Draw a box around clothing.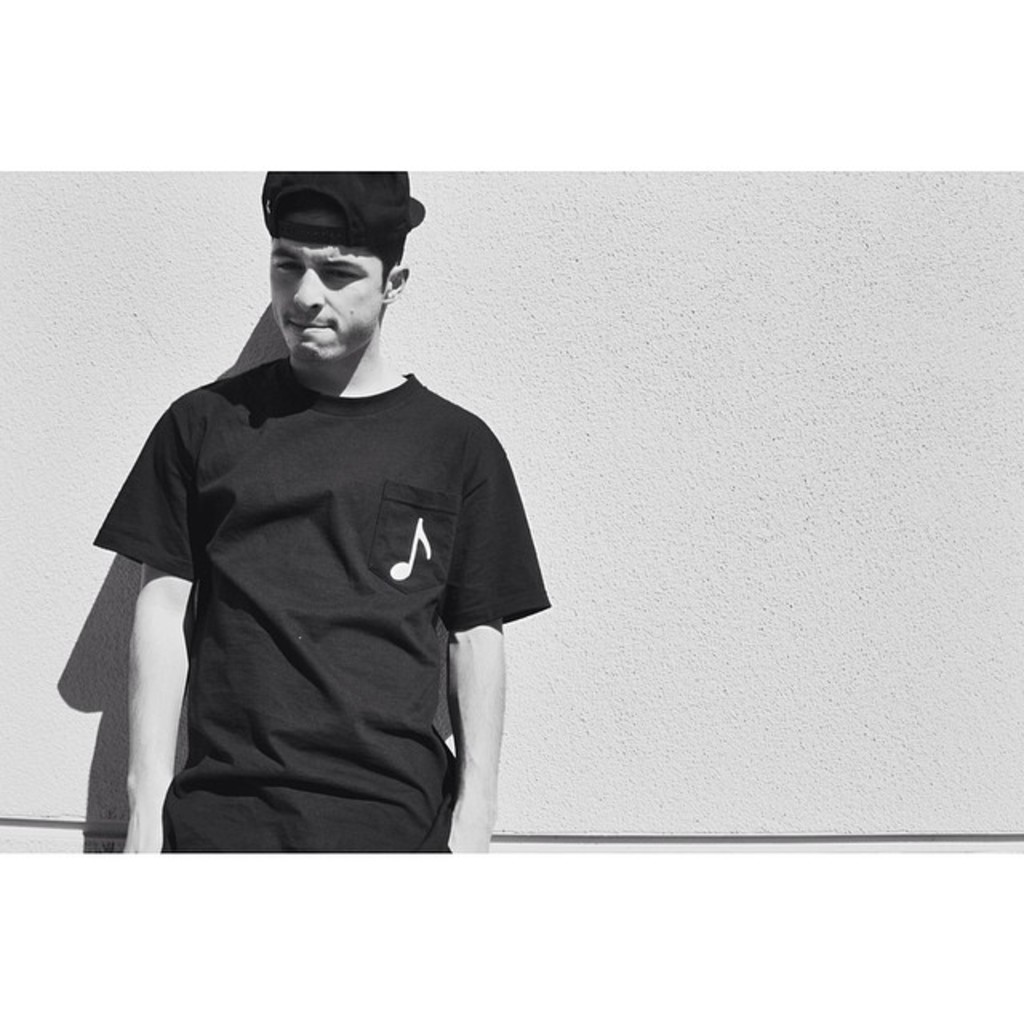
Rect(90, 350, 549, 862).
